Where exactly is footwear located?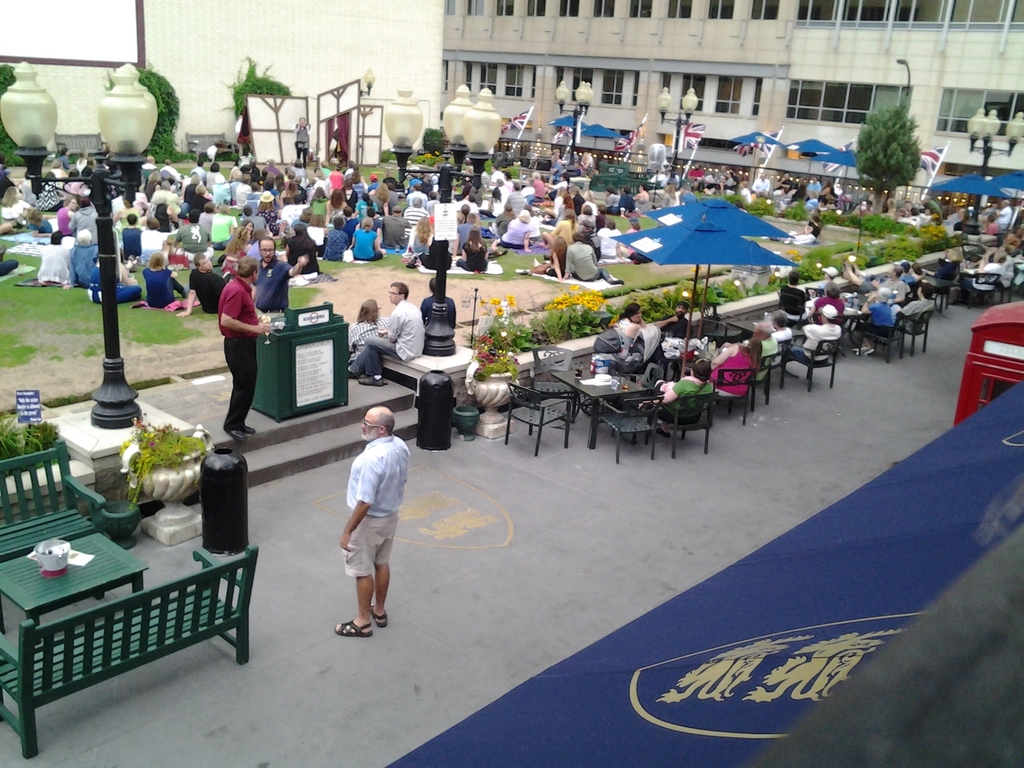
Its bounding box is 334 618 373 637.
